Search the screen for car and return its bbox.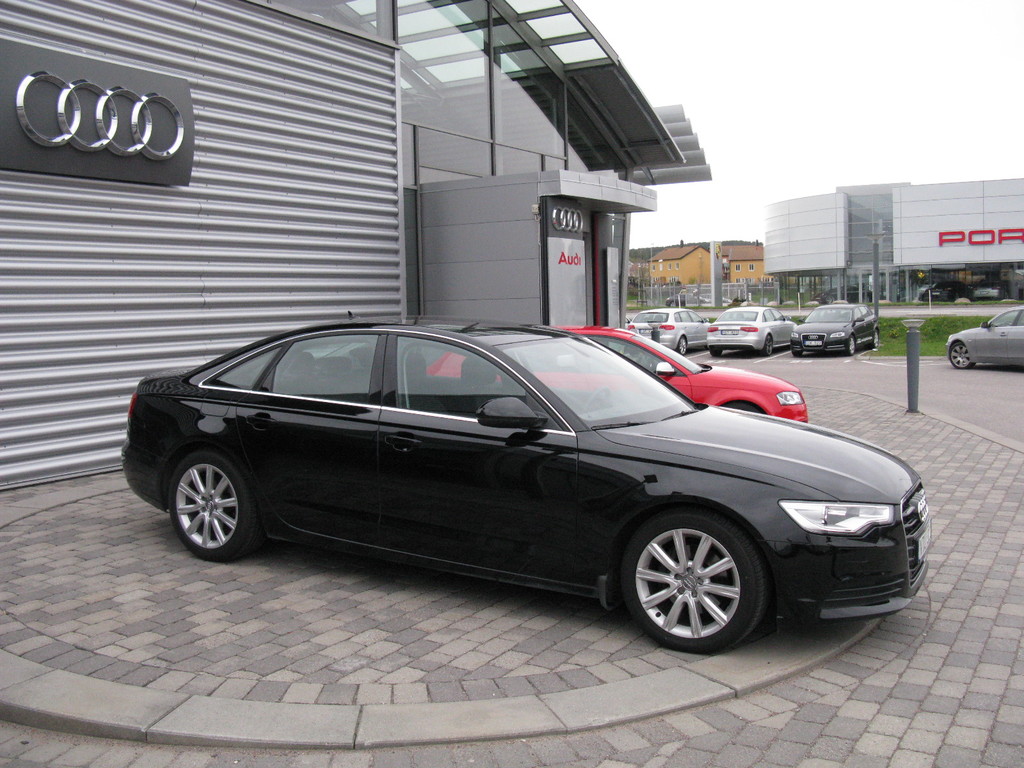
Found: [left=944, top=303, right=1023, bottom=368].
